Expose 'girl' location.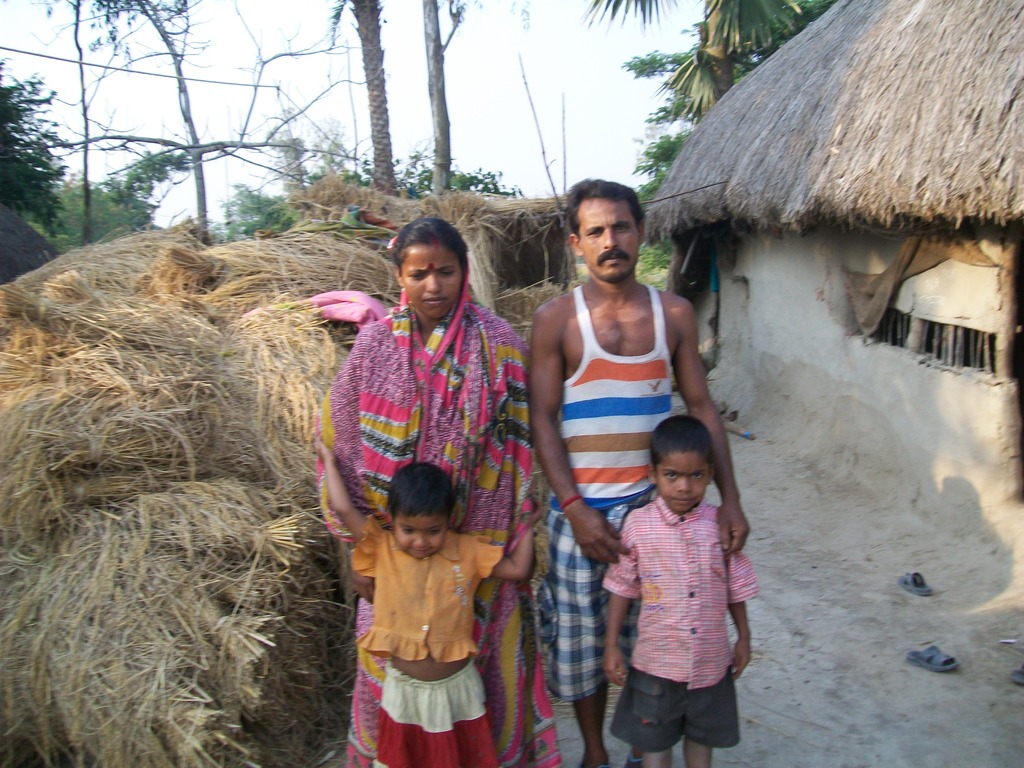
Exposed at (x1=314, y1=442, x2=533, y2=767).
